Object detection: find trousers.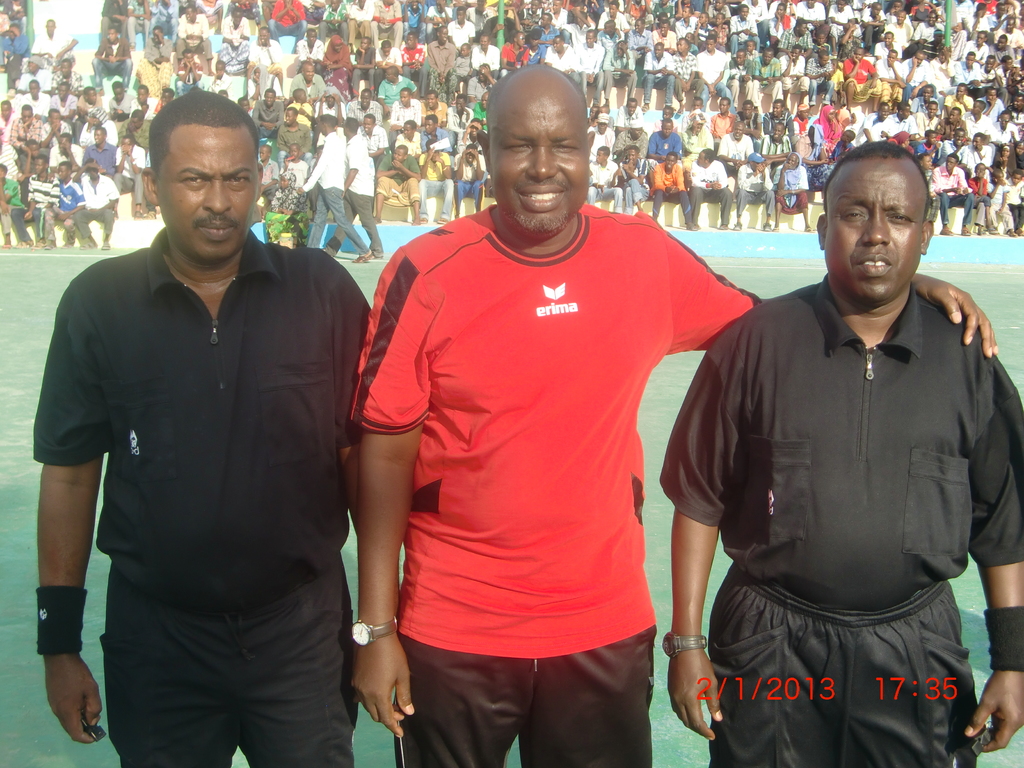
989/205/1011/226.
